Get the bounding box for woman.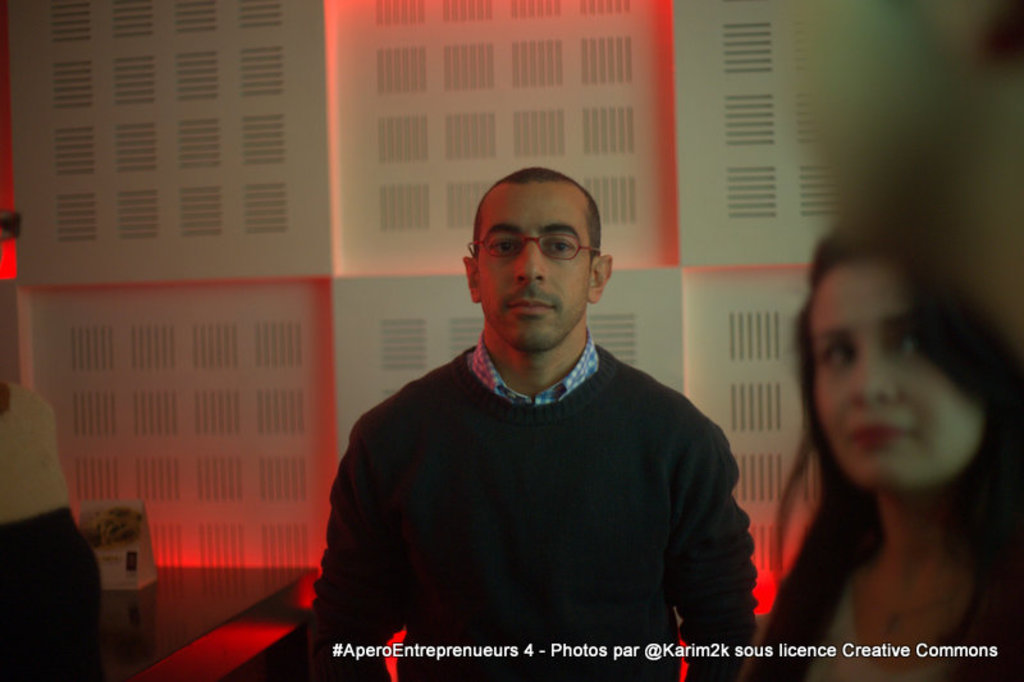
<region>745, 206, 1021, 645</region>.
